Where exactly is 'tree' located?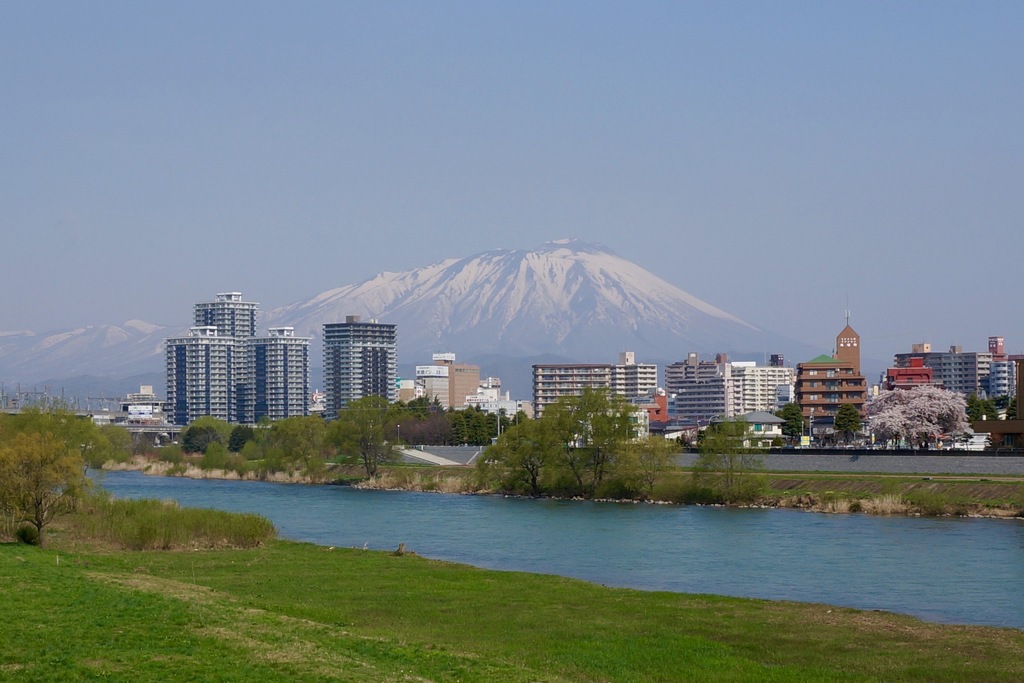
Its bounding box is select_region(509, 407, 532, 425).
